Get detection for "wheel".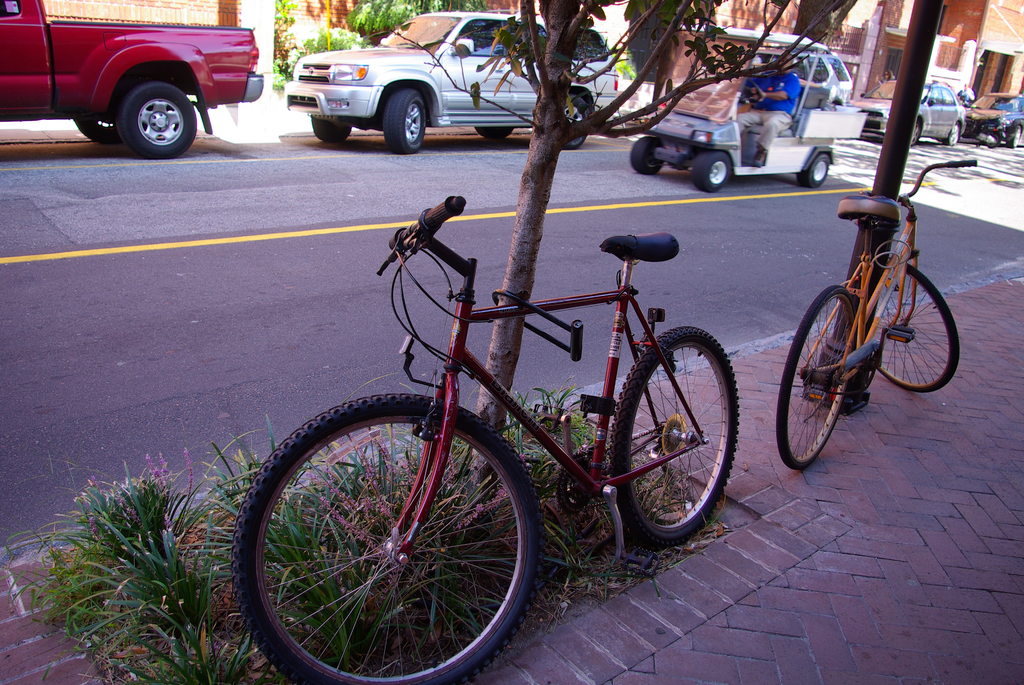
Detection: x1=630, y1=138, x2=661, y2=175.
